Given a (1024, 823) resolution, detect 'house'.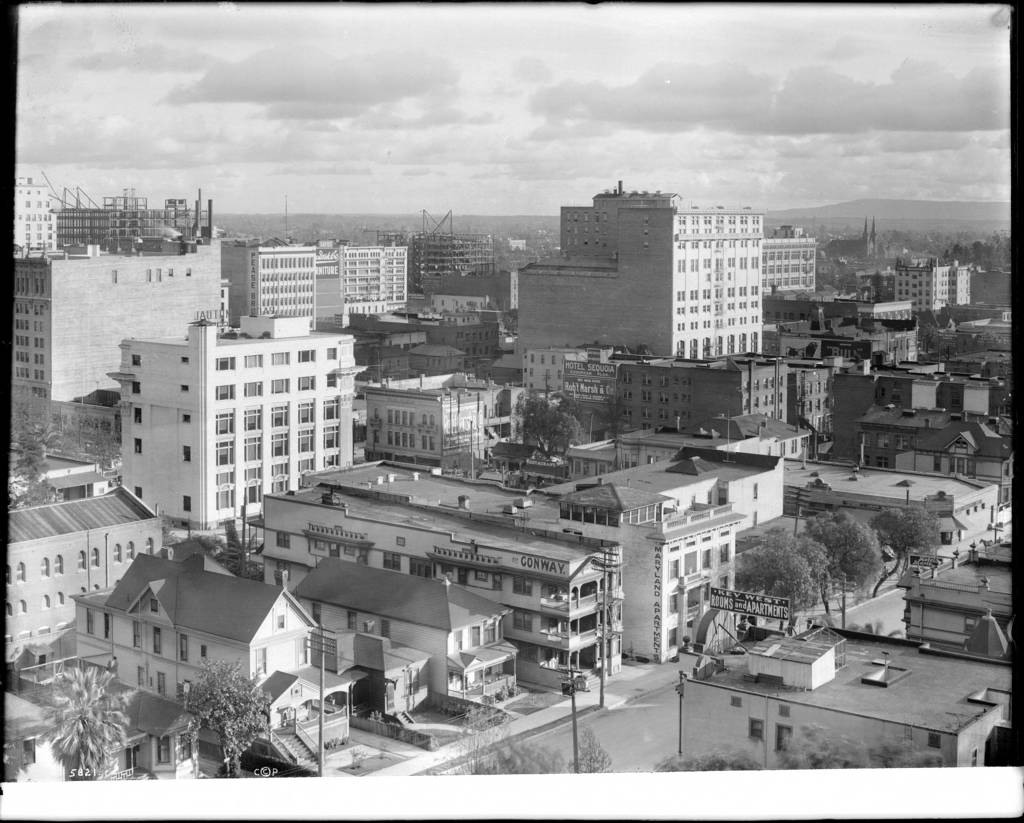
pyautogui.locateOnScreen(421, 298, 499, 353).
